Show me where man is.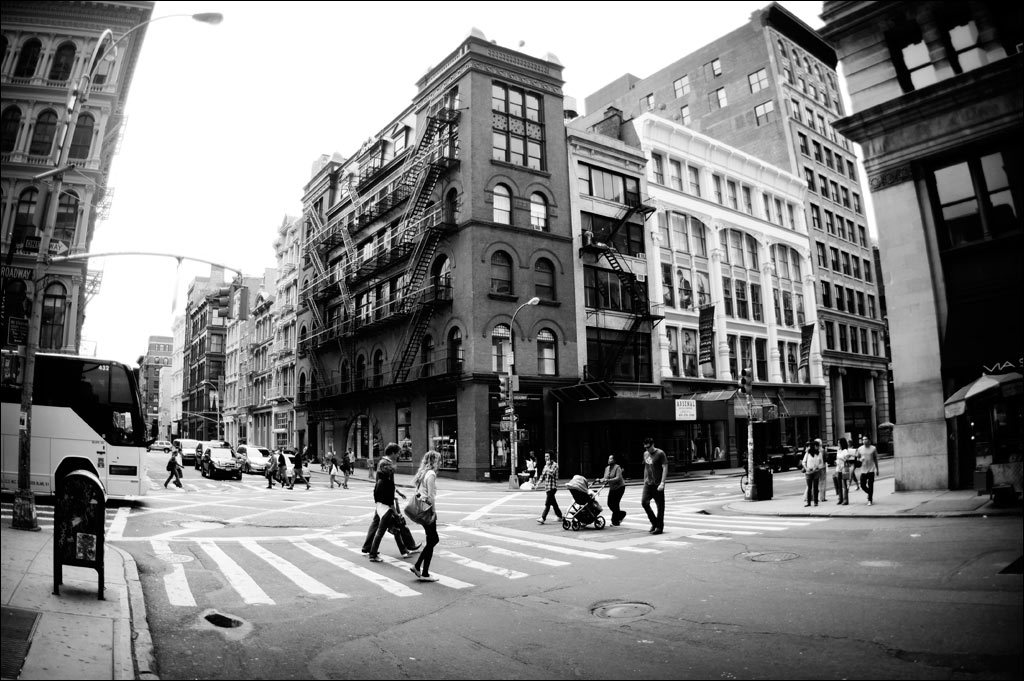
man is at BBox(529, 452, 561, 520).
